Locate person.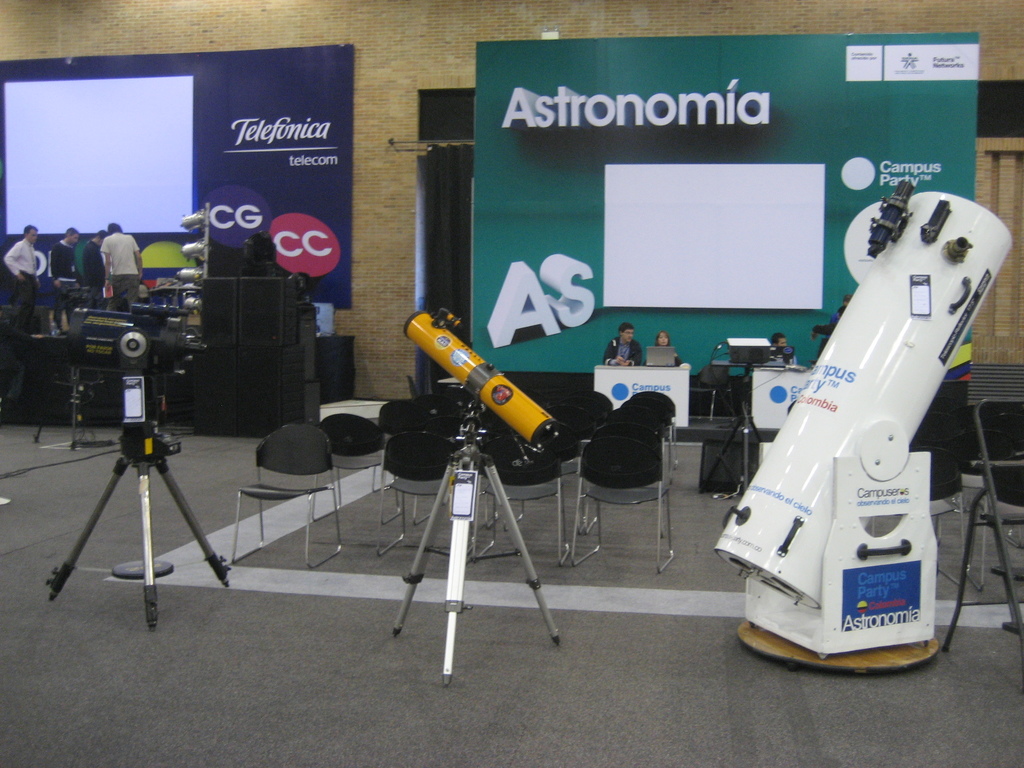
Bounding box: <box>90,214,144,335</box>.
